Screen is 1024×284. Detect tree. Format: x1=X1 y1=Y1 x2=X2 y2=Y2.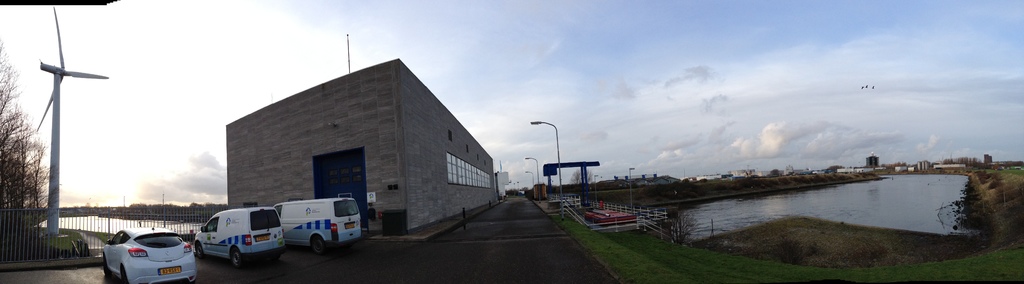
x1=0 y1=31 x2=55 y2=225.
